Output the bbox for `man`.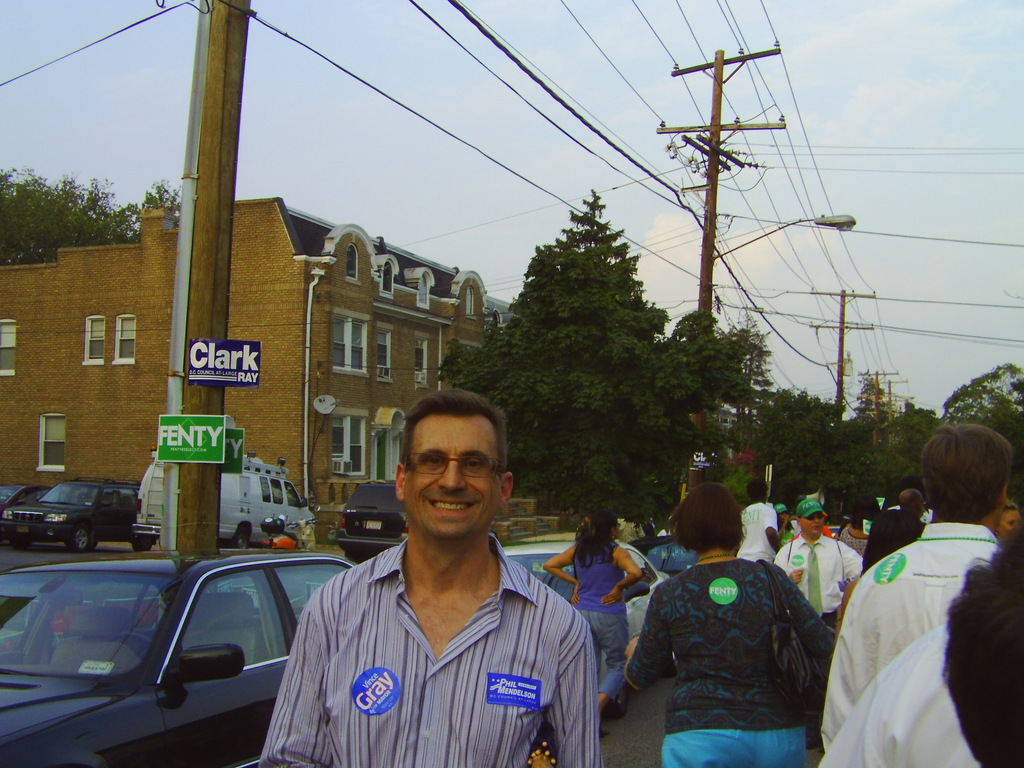
(767,484,861,639).
